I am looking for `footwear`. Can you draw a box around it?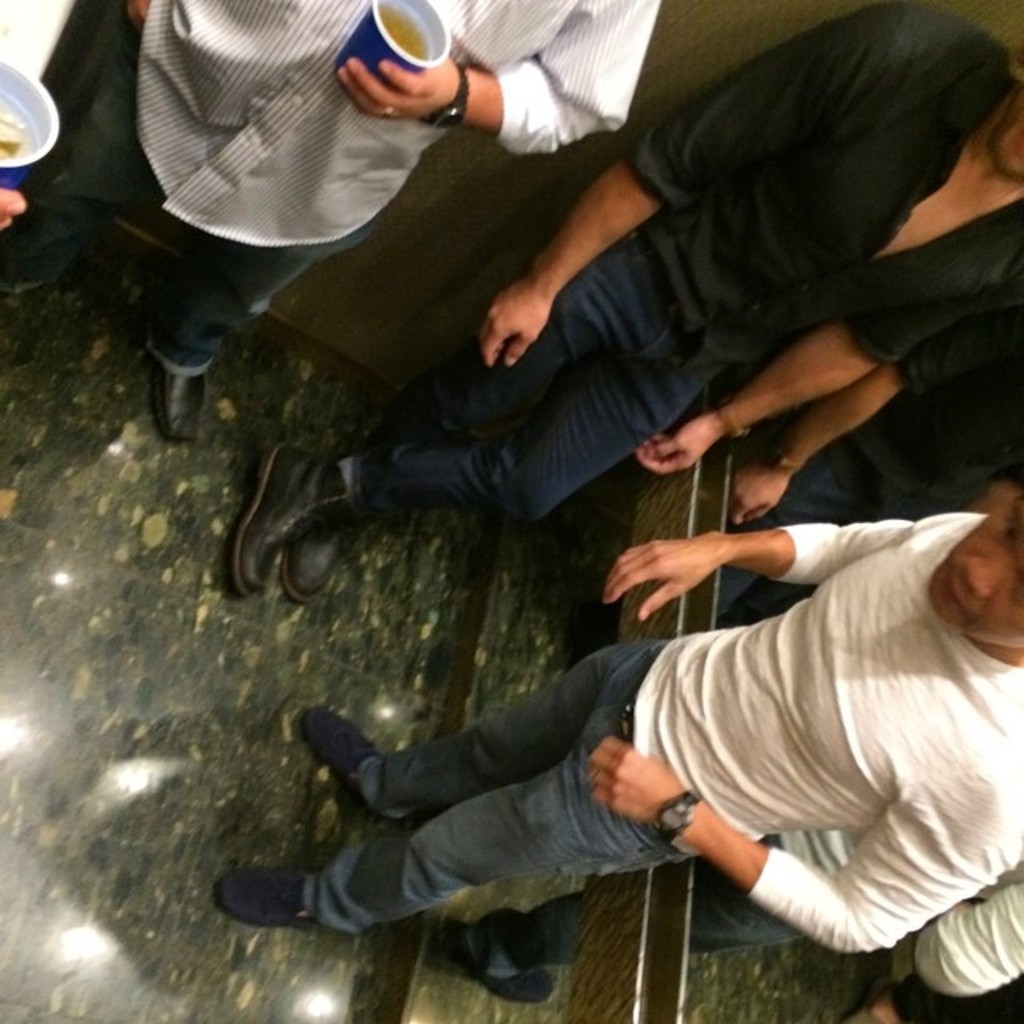
Sure, the bounding box is 144, 365, 206, 446.
